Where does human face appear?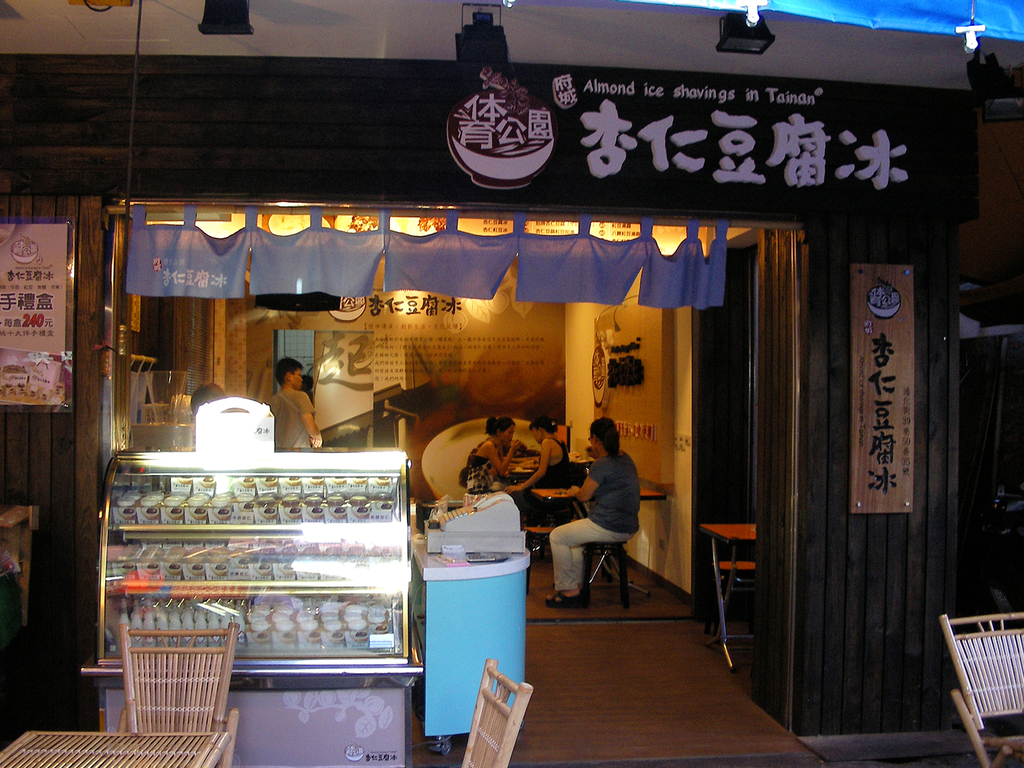
Appears at locate(500, 427, 513, 442).
